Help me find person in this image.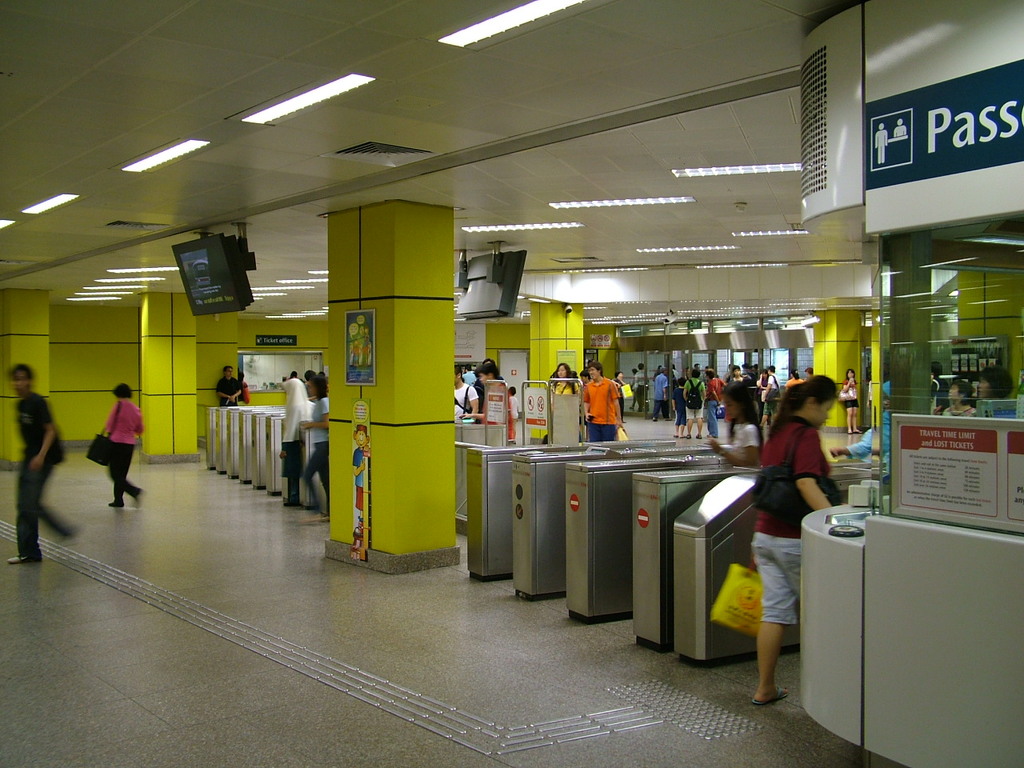
Found it: (left=665, top=370, right=694, bottom=441).
